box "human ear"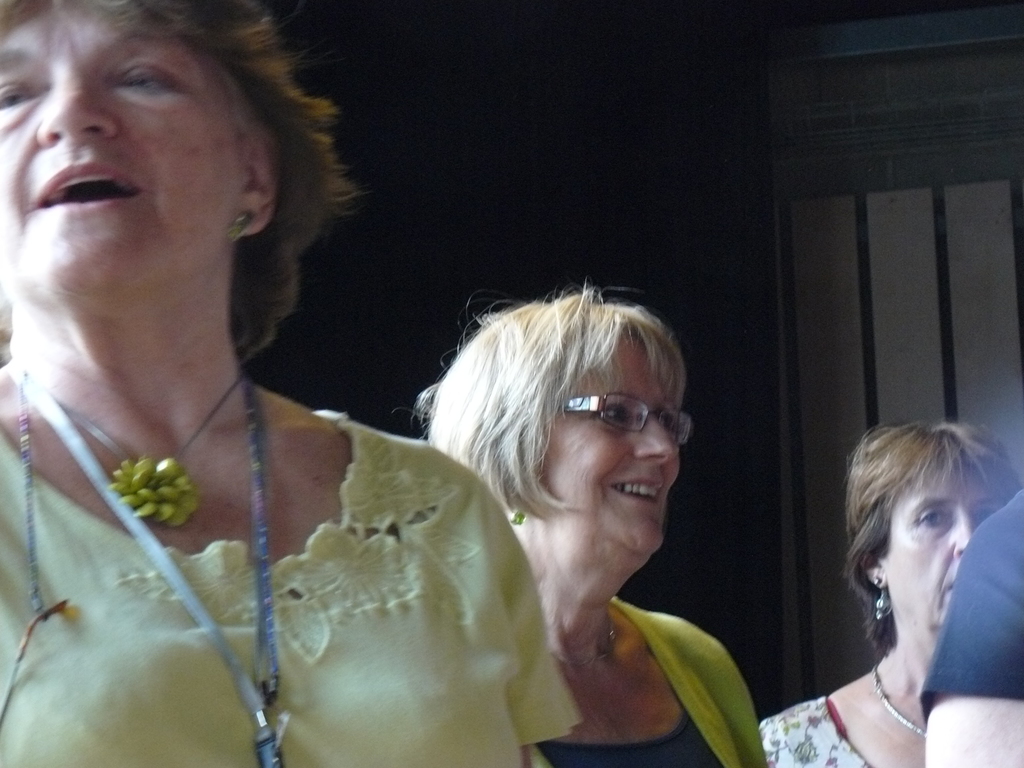
[866, 562, 890, 594]
